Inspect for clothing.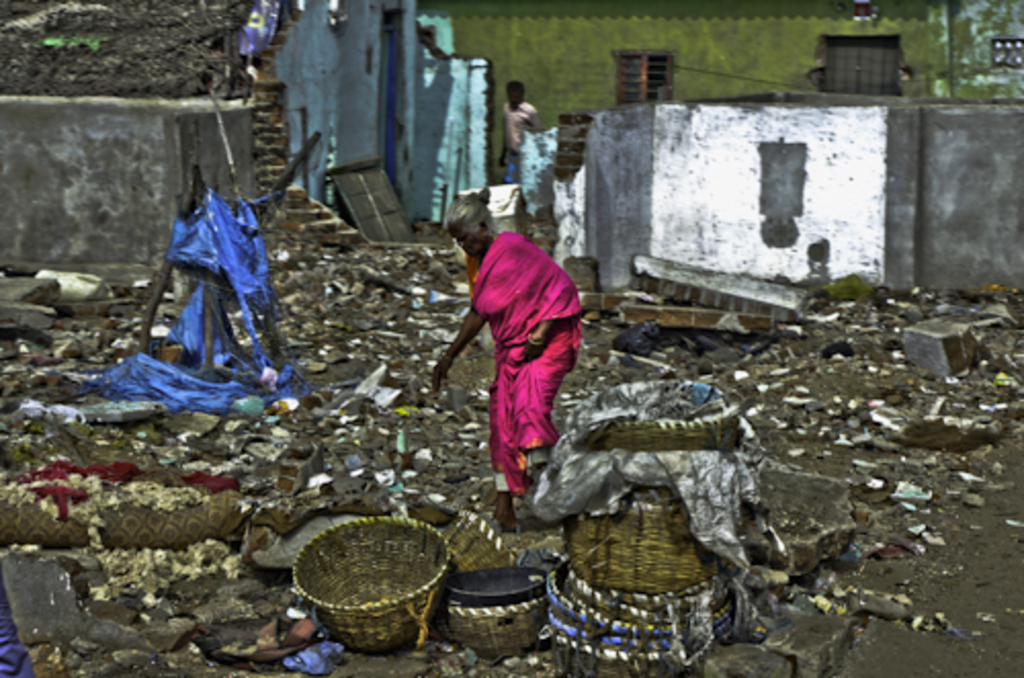
Inspection: <bbox>467, 227, 586, 498</bbox>.
